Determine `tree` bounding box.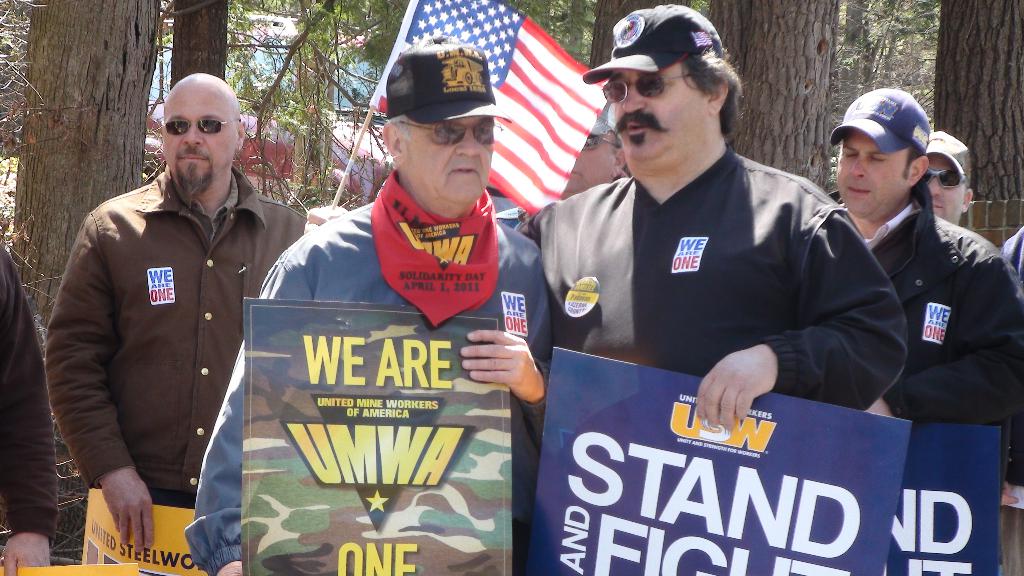
Determined: [left=165, top=0, right=227, bottom=81].
